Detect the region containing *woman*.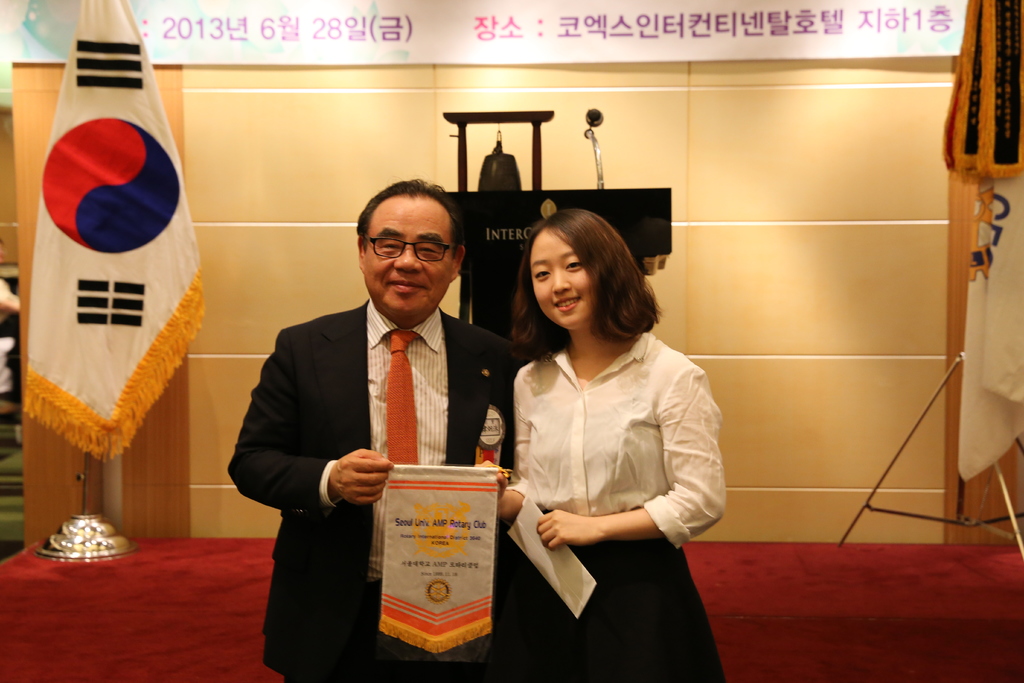
(490, 205, 728, 677).
